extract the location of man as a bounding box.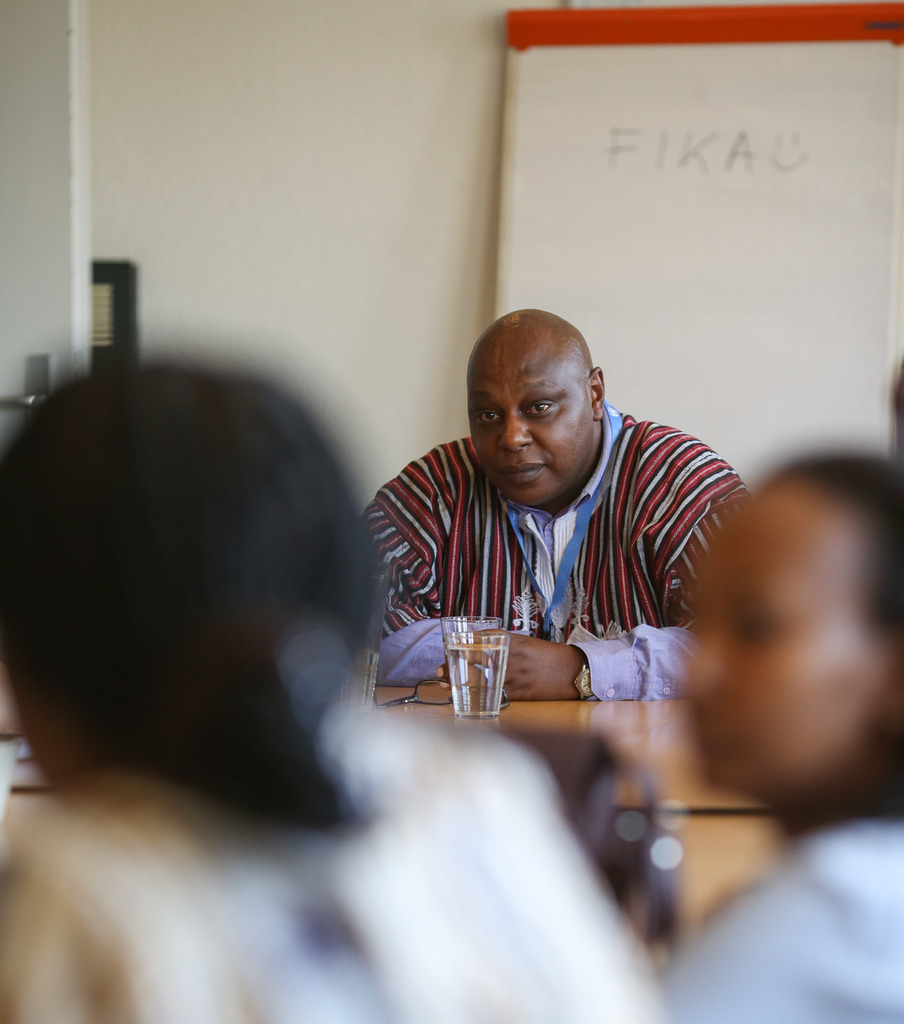
[left=352, top=314, right=759, bottom=744].
